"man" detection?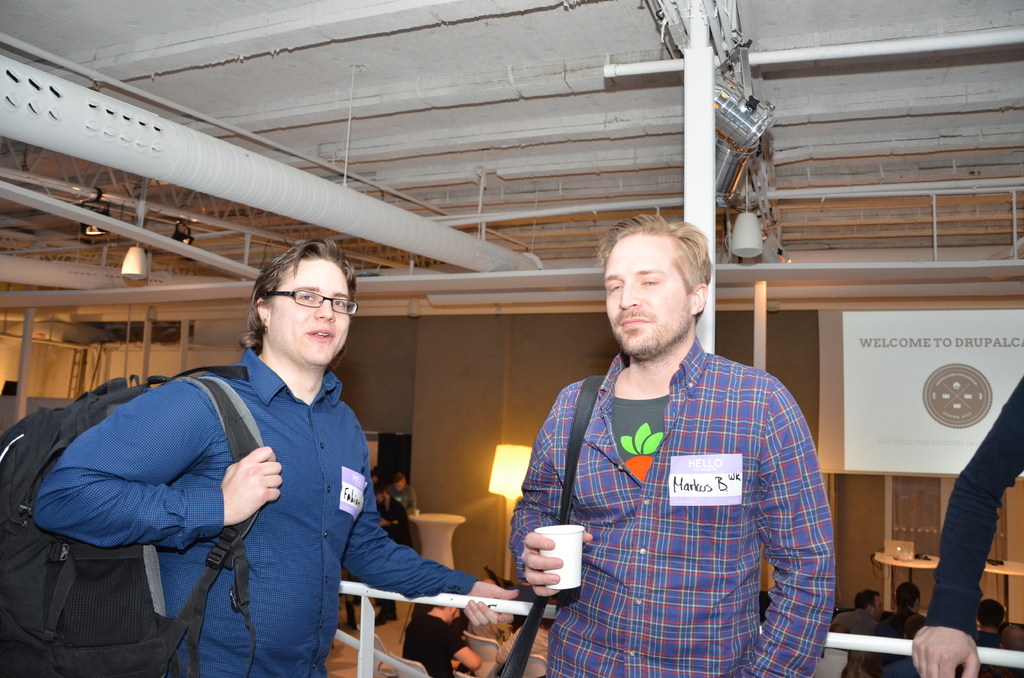
Rect(9, 236, 520, 677)
